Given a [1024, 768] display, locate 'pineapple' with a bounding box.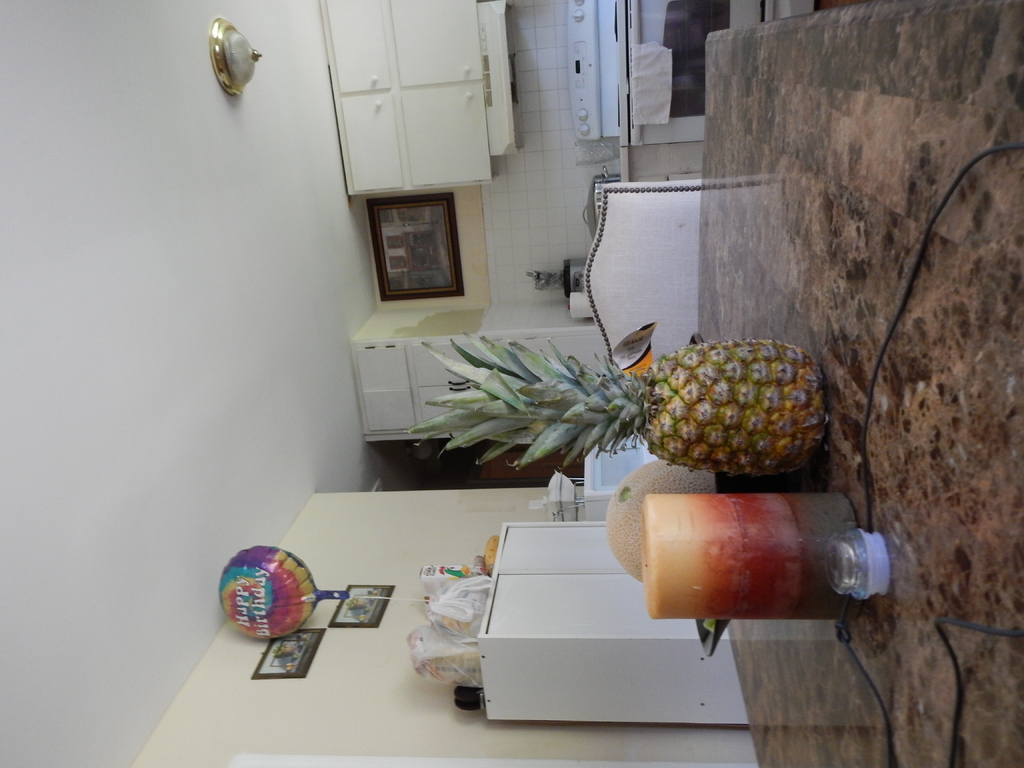
Located: [404,329,826,478].
